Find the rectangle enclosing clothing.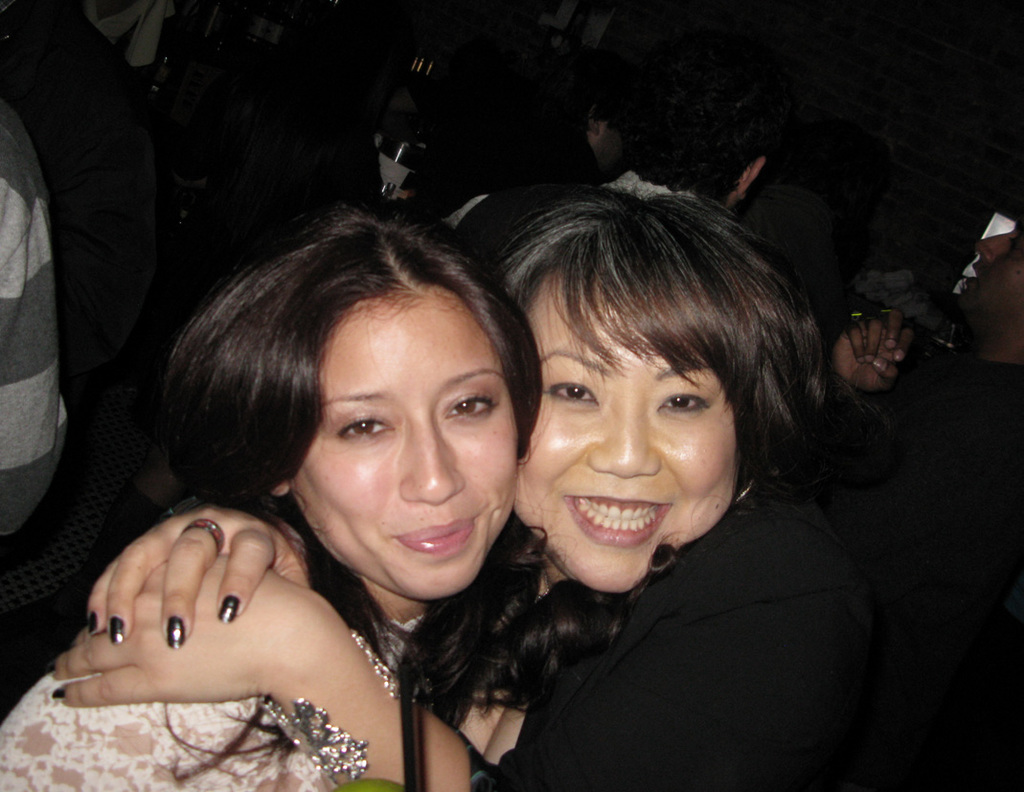
crop(0, 107, 79, 556).
